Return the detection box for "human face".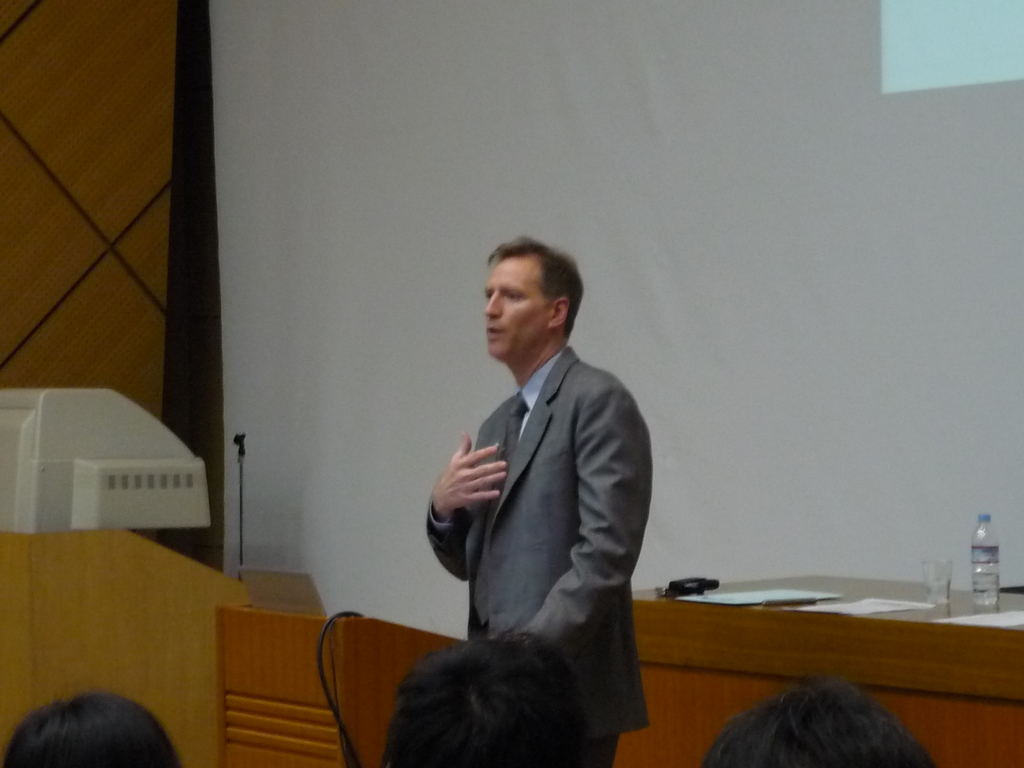
[x1=485, y1=253, x2=545, y2=364].
